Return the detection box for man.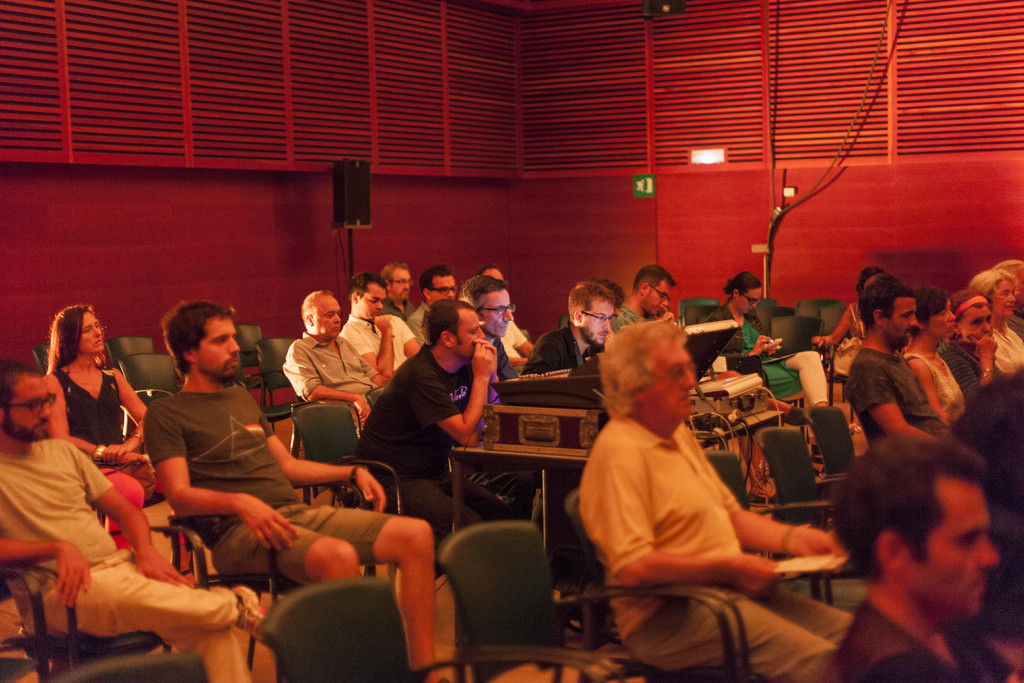
(x1=525, y1=283, x2=626, y2=383).
